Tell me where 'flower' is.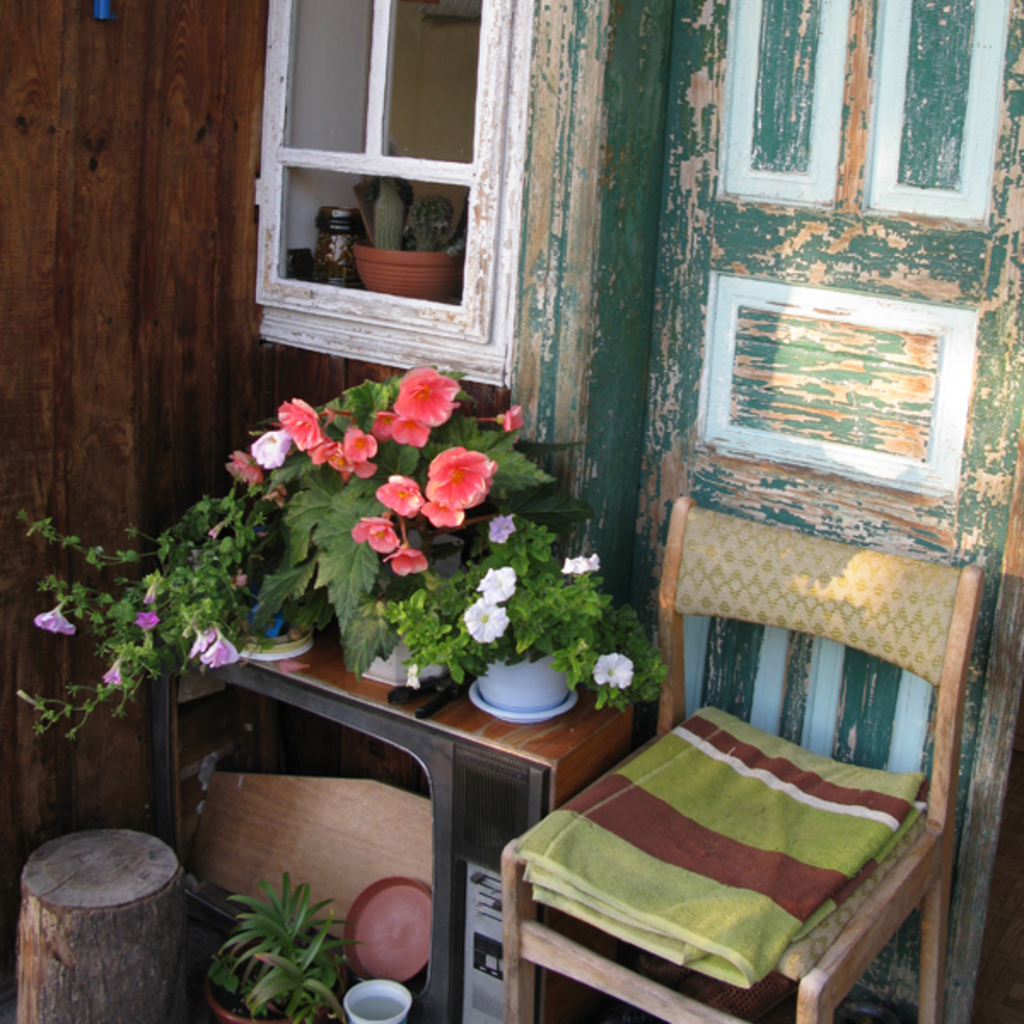
'flower' is at Rect(464, 599, 507, 642).
